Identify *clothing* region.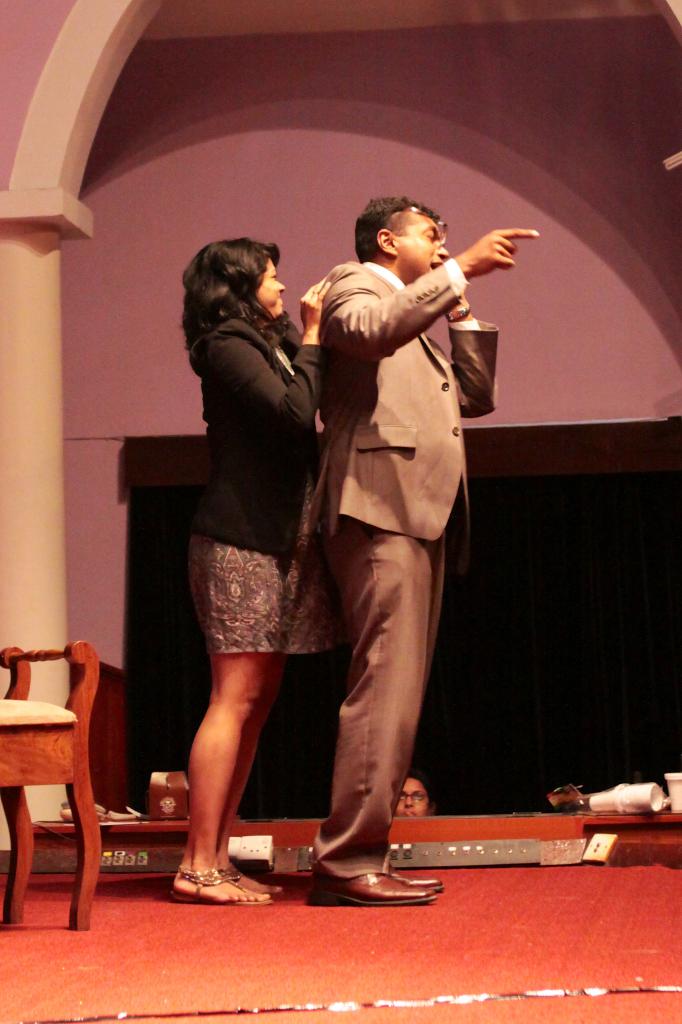
Region: {"left": 186, "top": 312, "right": 333, "bottom": 668}.
